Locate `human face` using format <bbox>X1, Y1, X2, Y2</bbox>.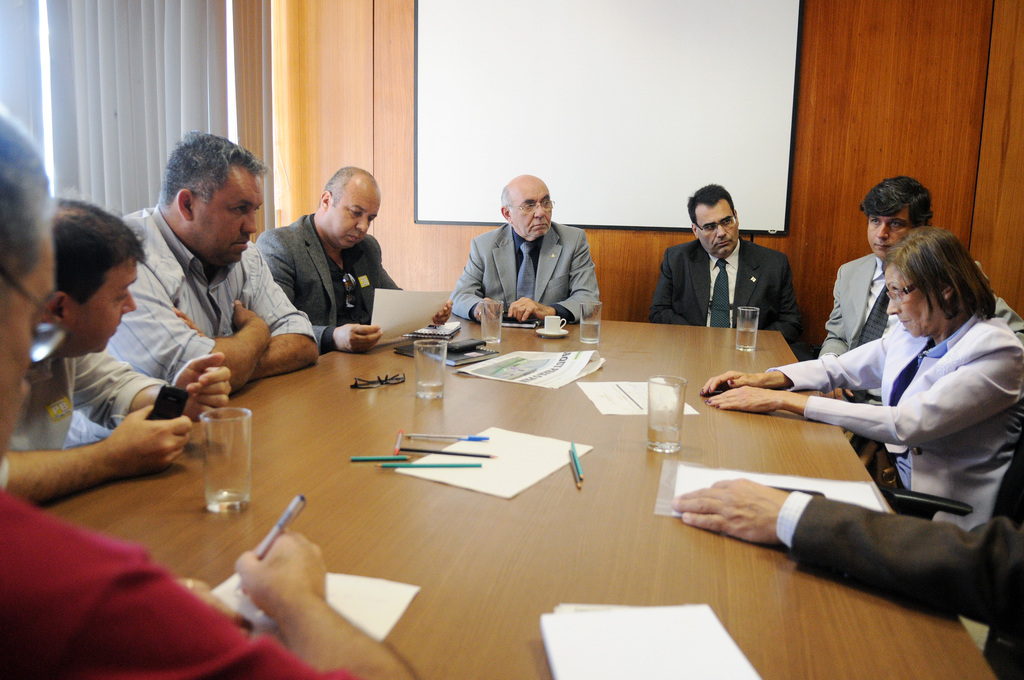
<bbox>0, 240, 56, 457</bbox>.
